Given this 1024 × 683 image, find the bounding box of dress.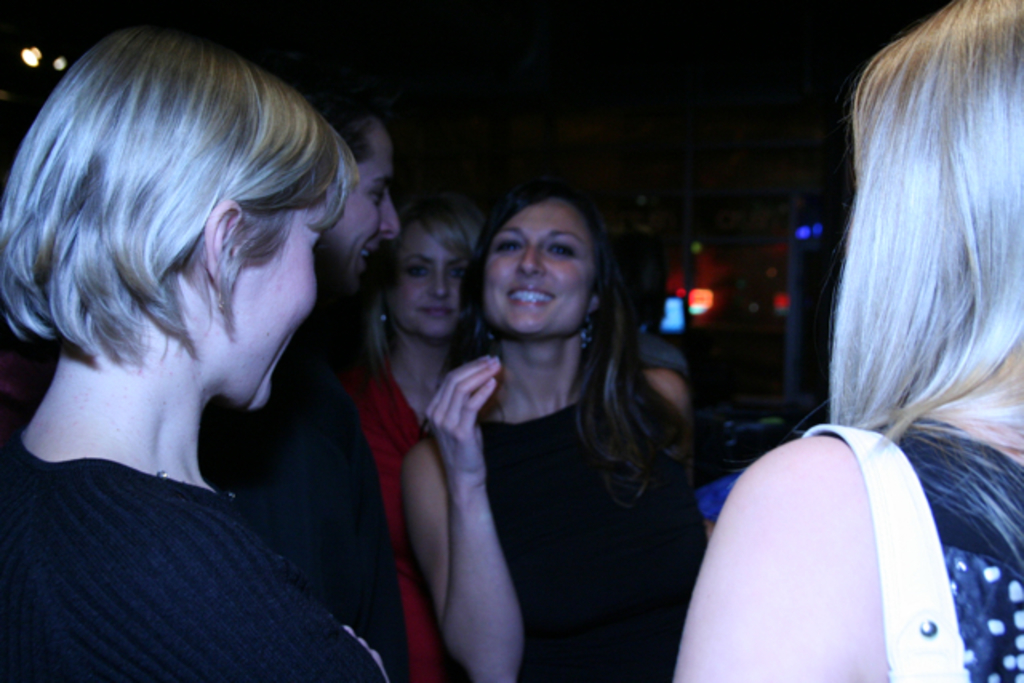
bbox=(323, 339, 435, 681).
